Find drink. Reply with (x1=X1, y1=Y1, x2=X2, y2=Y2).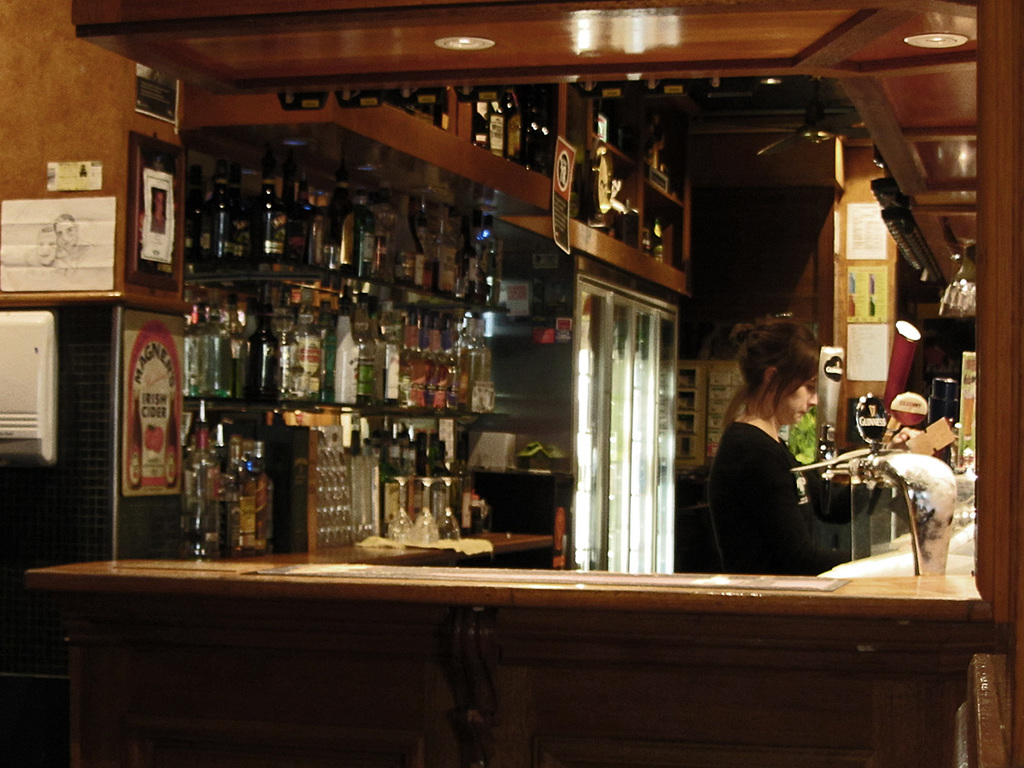
(x1=298, y1=177, x2=323, y2=260).
